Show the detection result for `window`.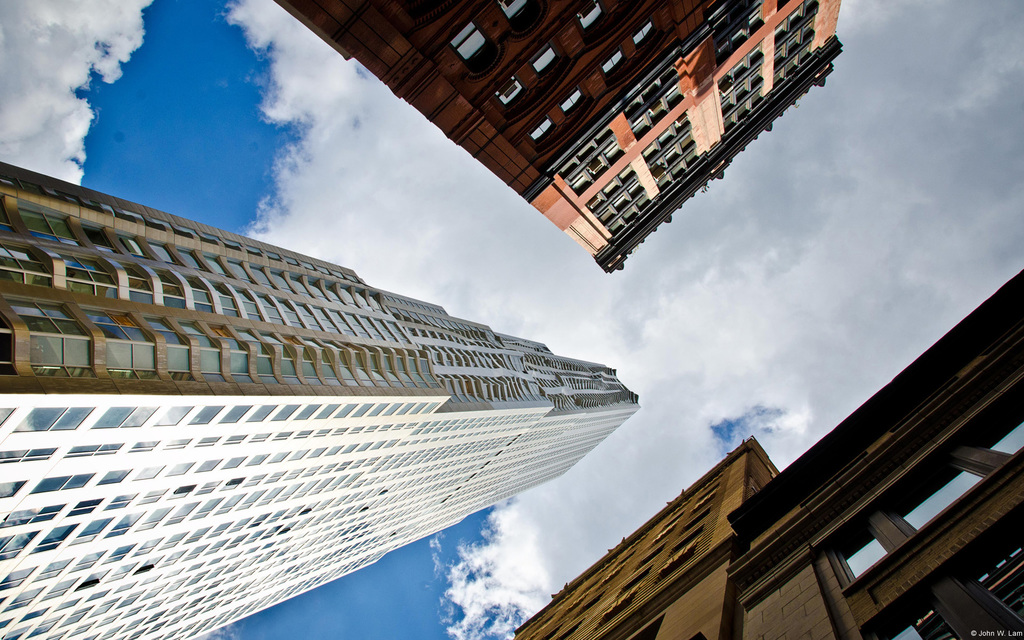
980,400,1023,461.
